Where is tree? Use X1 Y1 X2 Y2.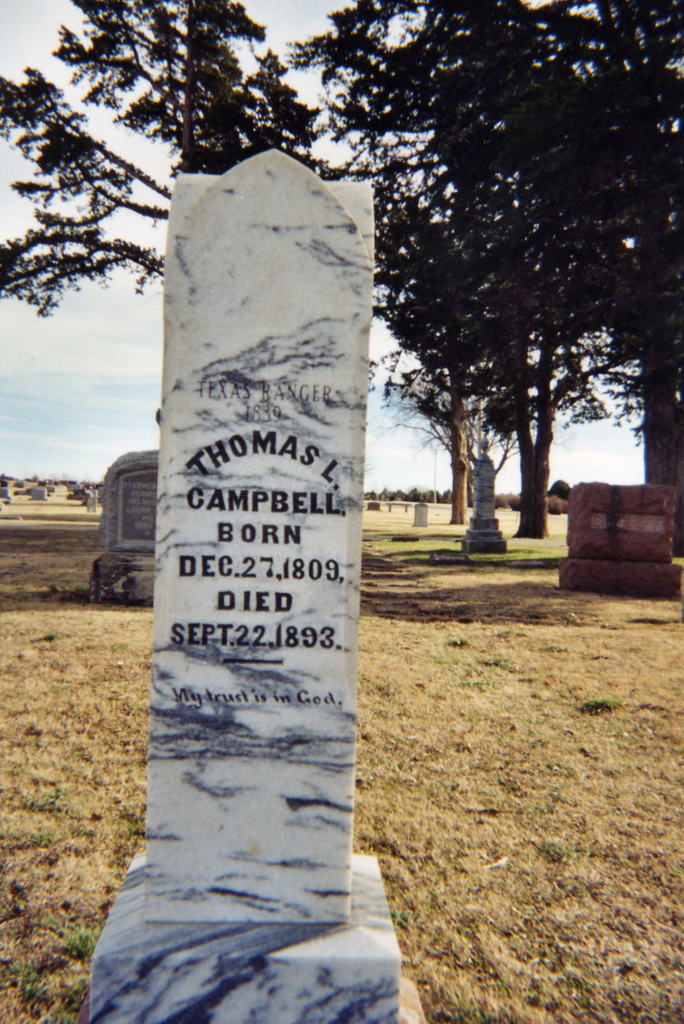
0 0 311 323.
